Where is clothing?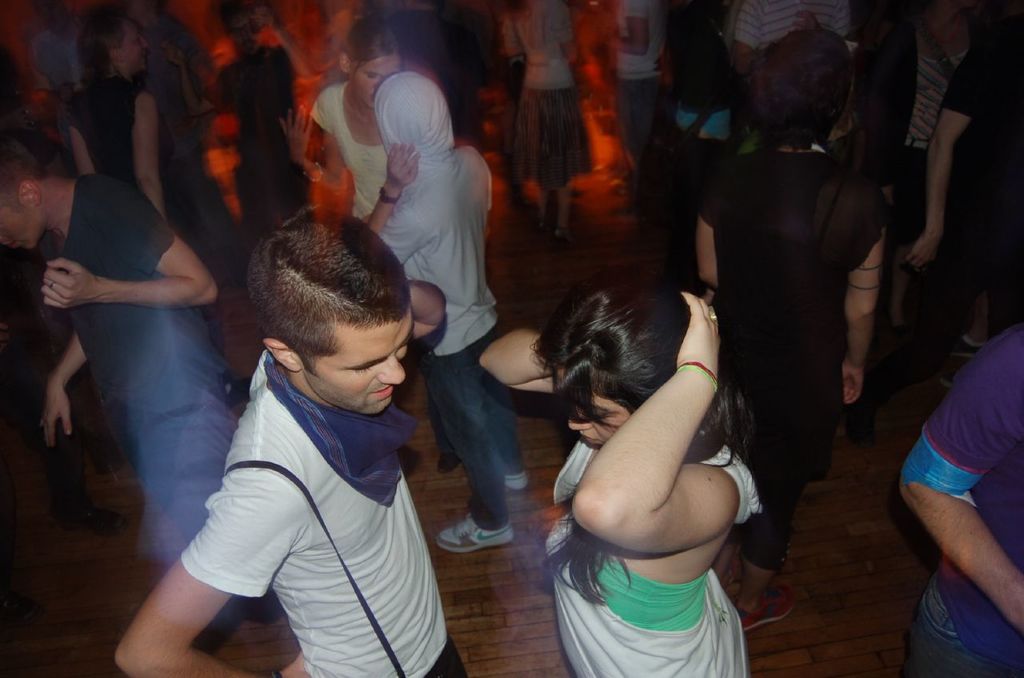
850:13:970:228.
